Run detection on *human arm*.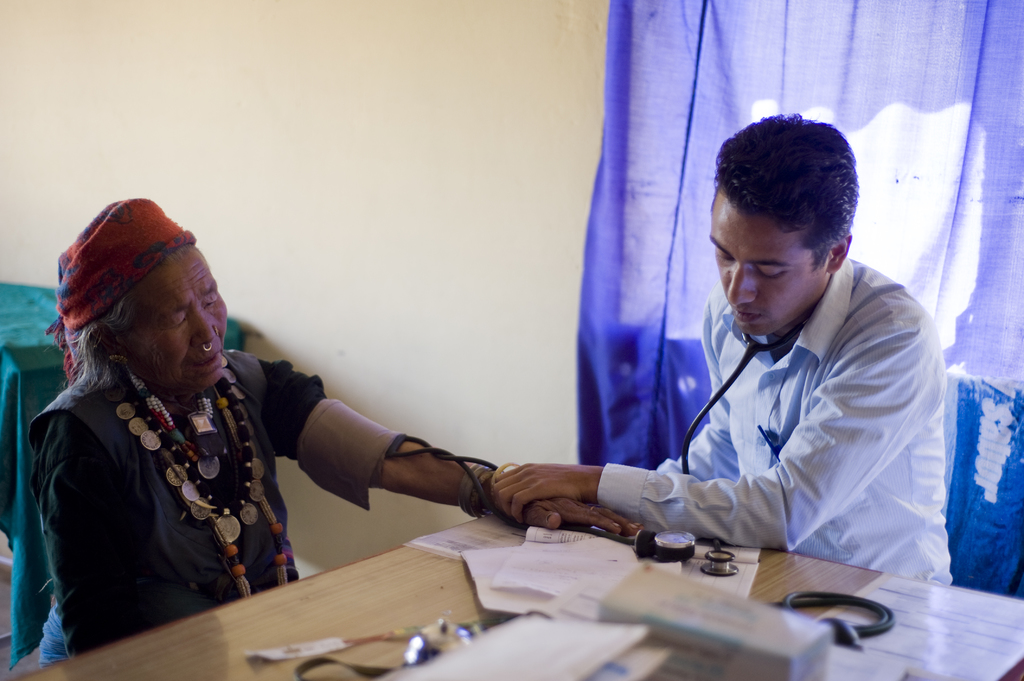
Result: region(645, 305, 740, 481).
